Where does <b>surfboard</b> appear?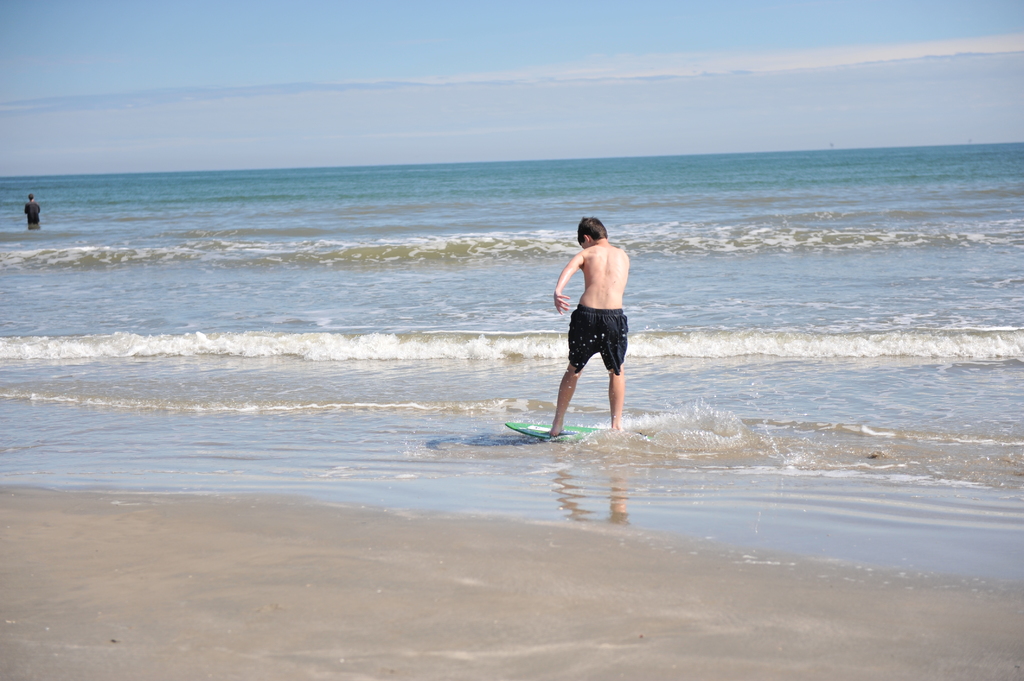
Appears at {"x1": 504, "y1": 421, "x2": 655, "y2": 438}.
